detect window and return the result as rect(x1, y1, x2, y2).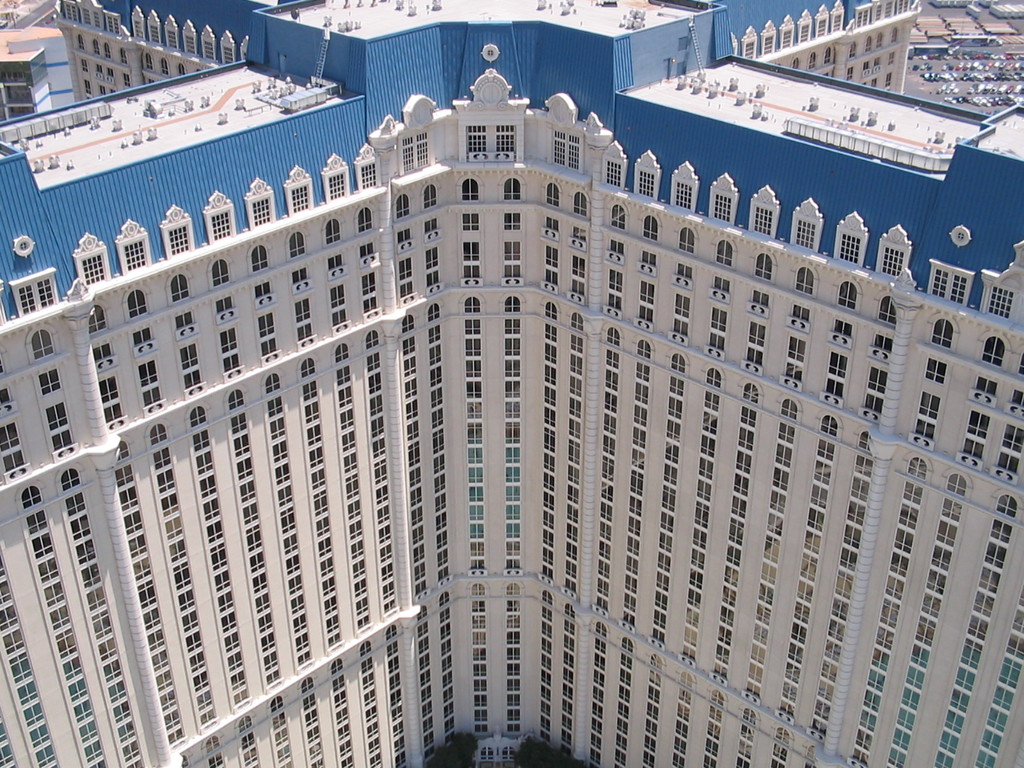
rect(405, 439, 420, 459).
